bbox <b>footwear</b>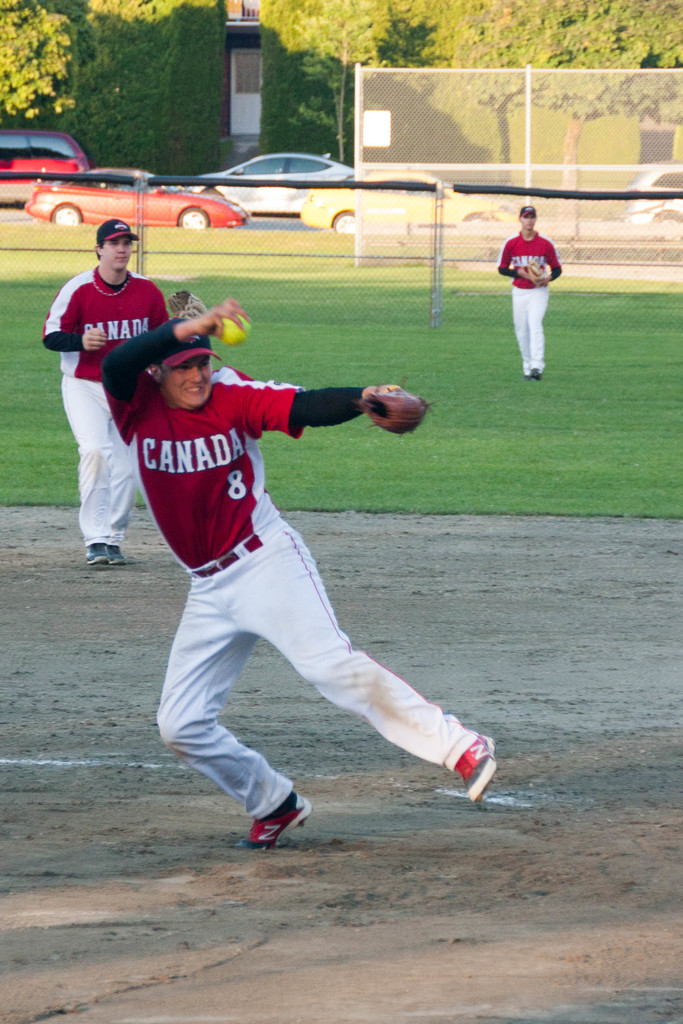
(83, 547, 106, 562)
